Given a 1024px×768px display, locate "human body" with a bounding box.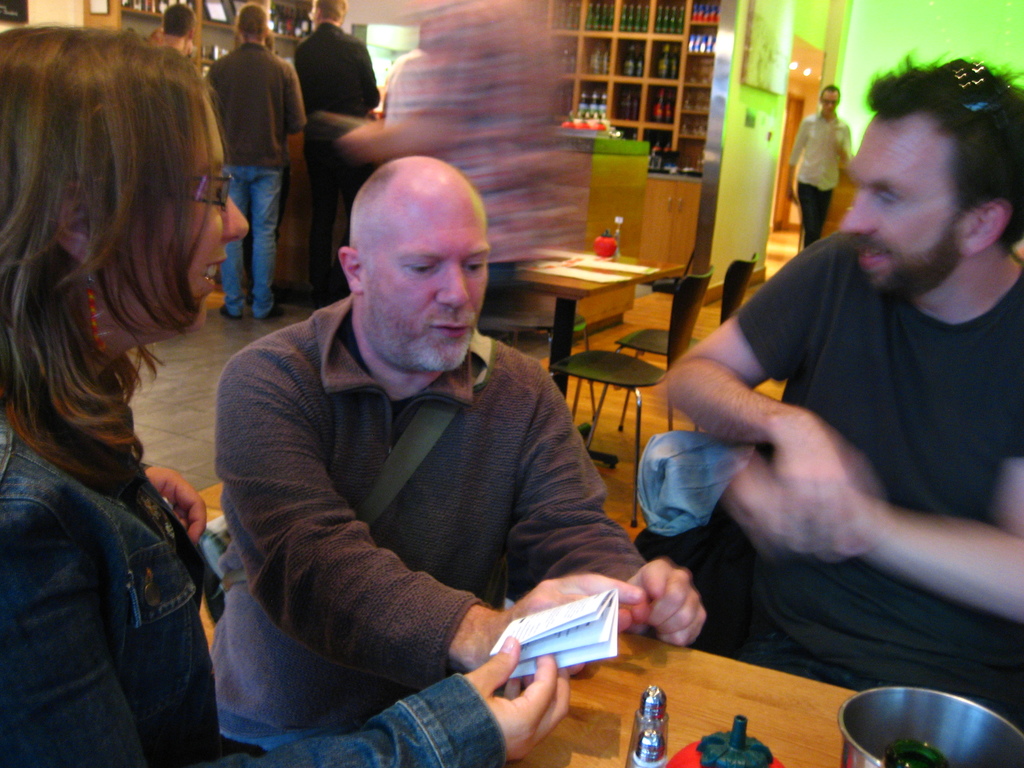
Located: bbox=(209, 40, 309, 317).
